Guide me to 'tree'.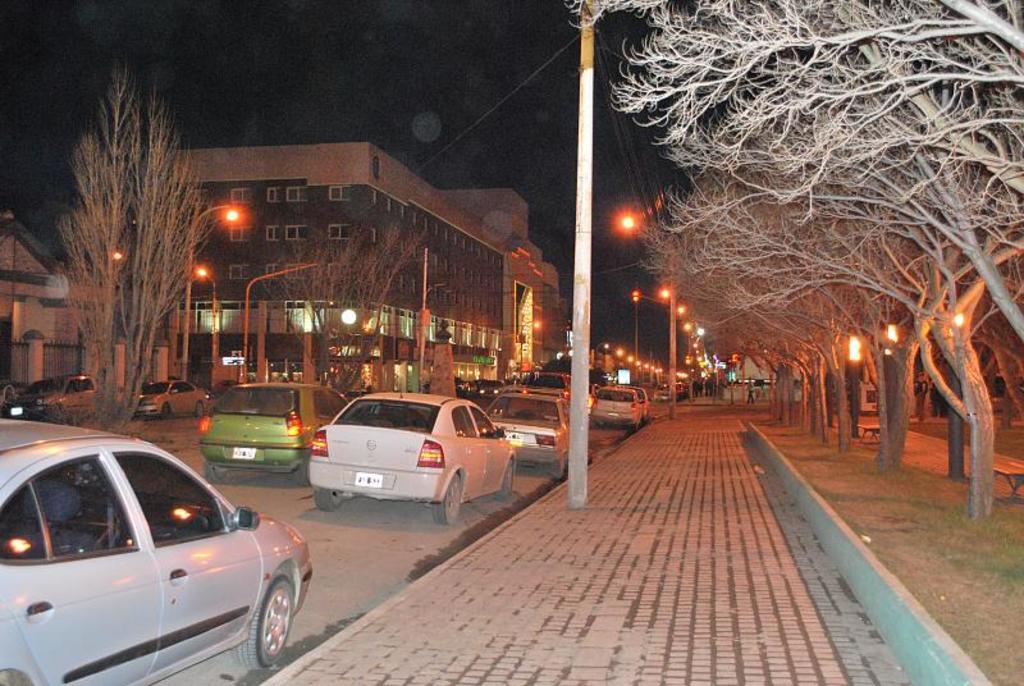
Guidance: [55,68,216,420].
